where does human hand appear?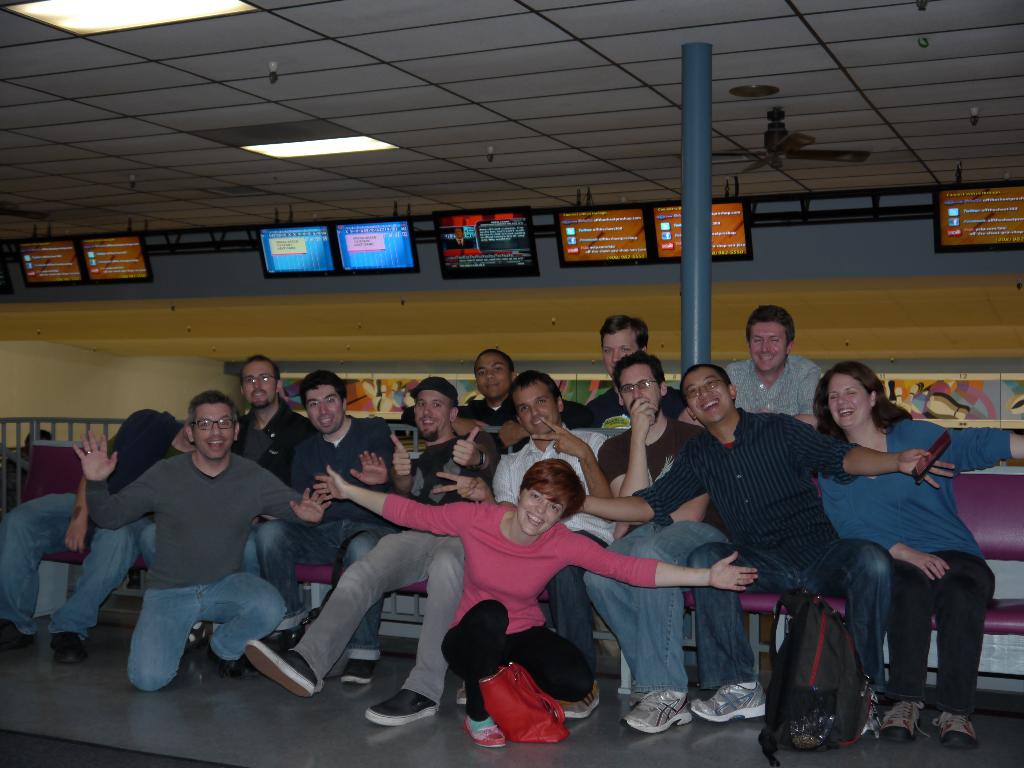
Appears at x1=432, y1=470, x2=492, y2=504.
